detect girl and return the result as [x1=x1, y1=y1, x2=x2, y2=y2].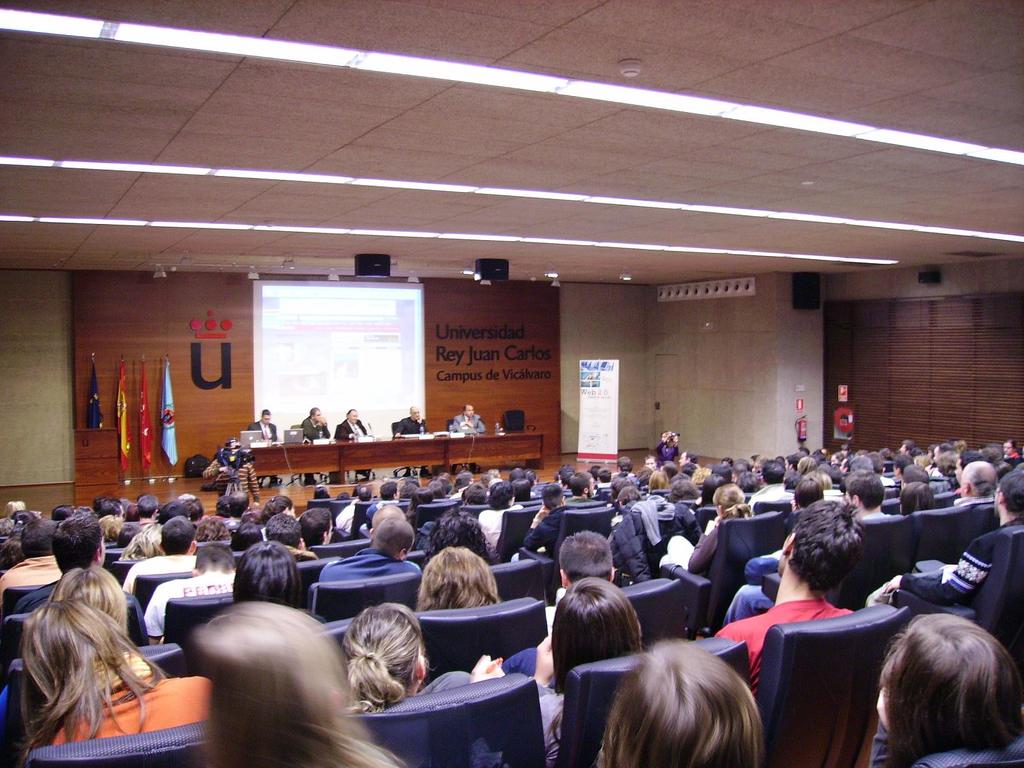
[x1=336, y1=605, x2=491, y2=716].
